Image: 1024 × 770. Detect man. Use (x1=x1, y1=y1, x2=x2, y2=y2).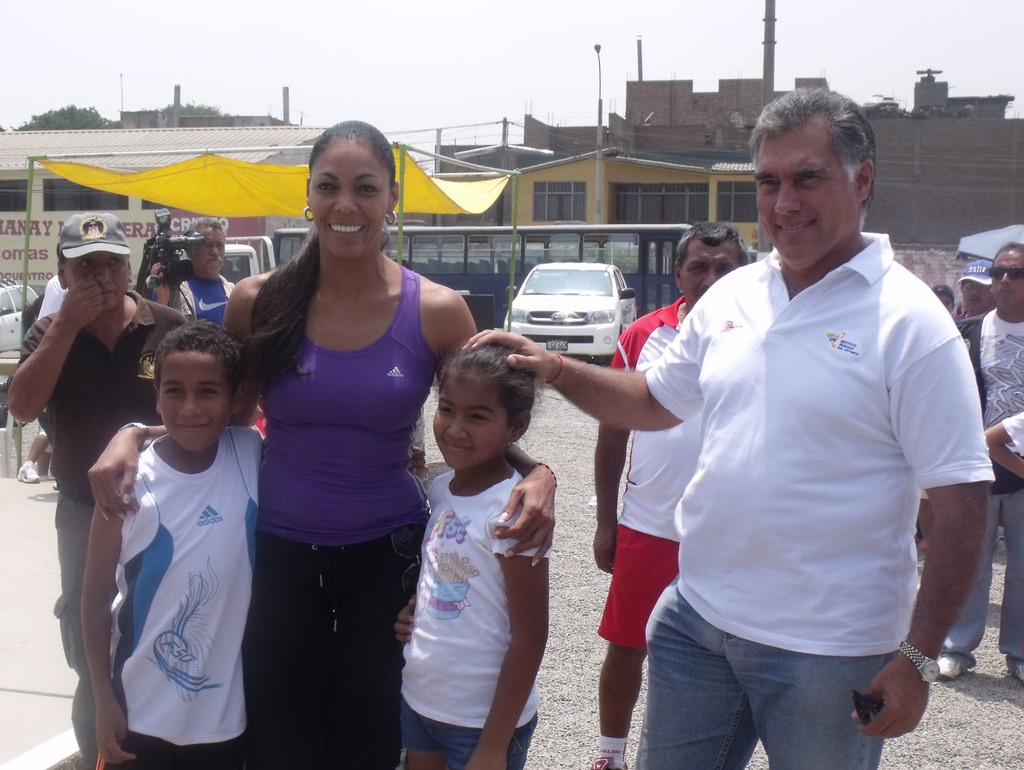
(x1=930, y1=239, x2=1023, y2=701).
